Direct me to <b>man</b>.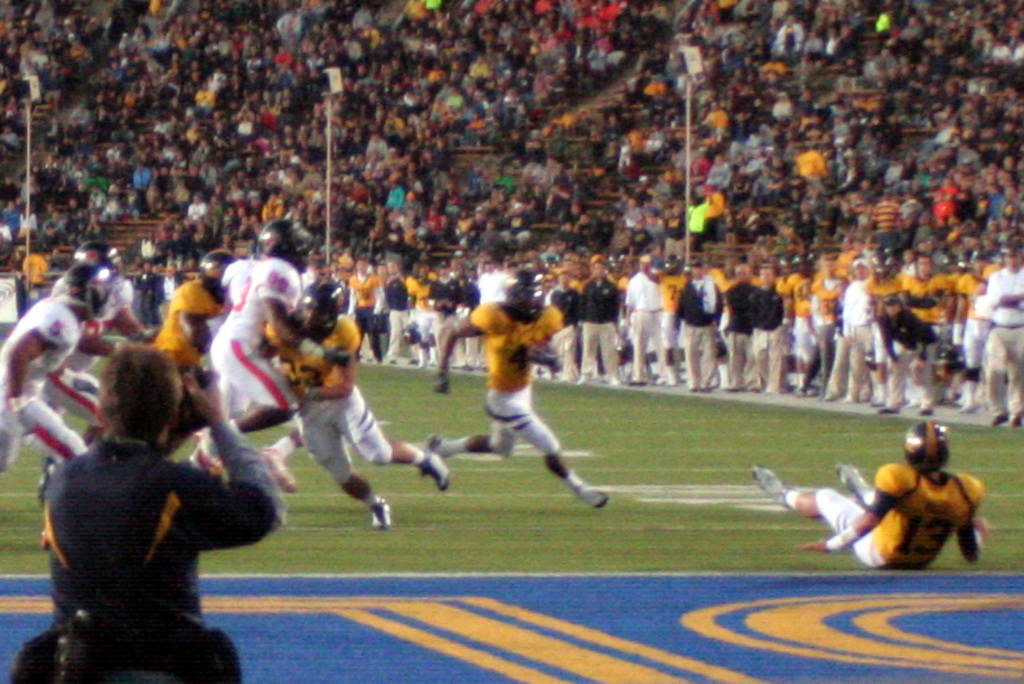
Direction: crop(188, 213, 330, 488).
